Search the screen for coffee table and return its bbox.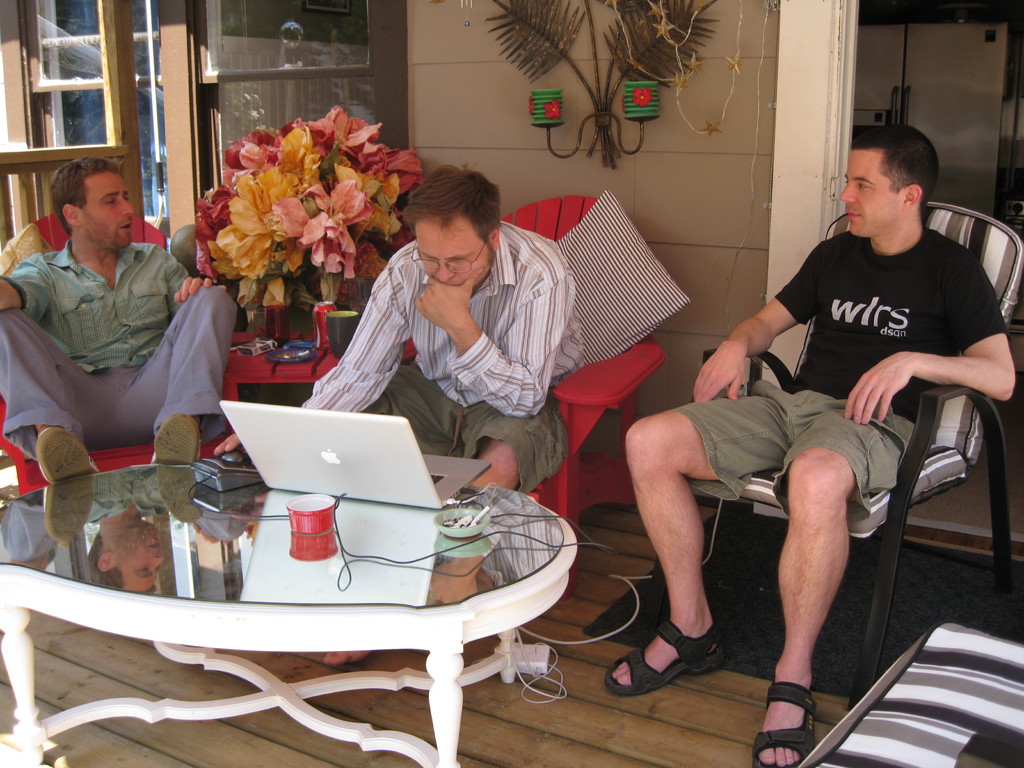
Found: (24, 435, 556, 747).
